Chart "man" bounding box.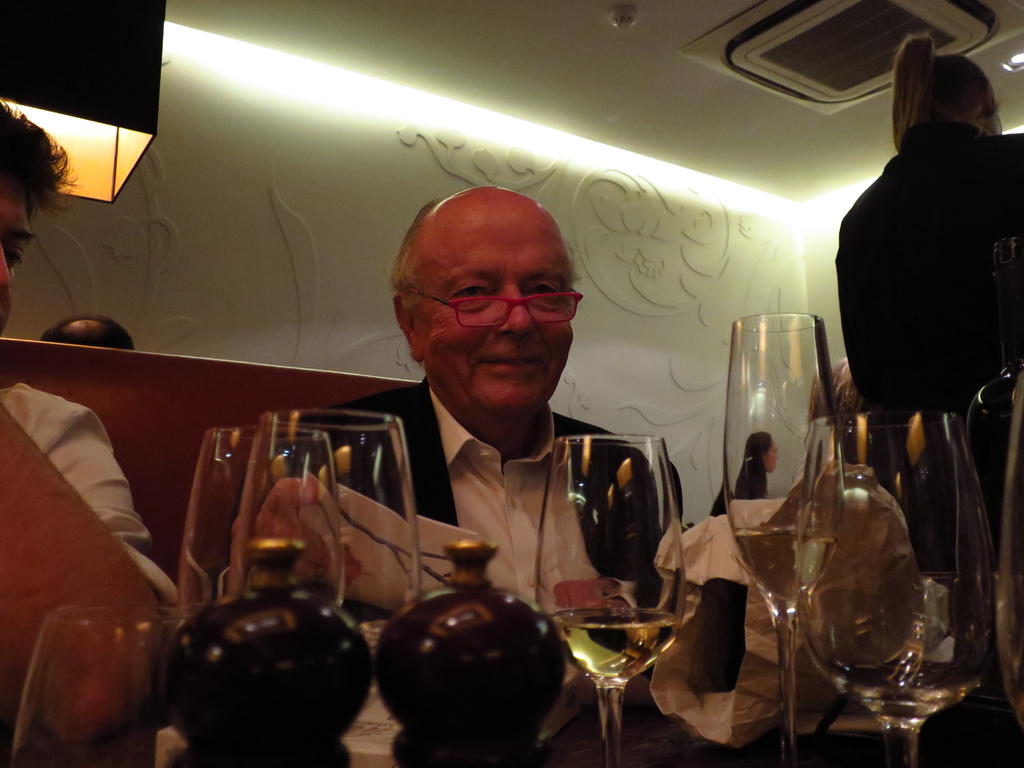
Charted: (x1=38, y1=315, x2=138, y2=356).
